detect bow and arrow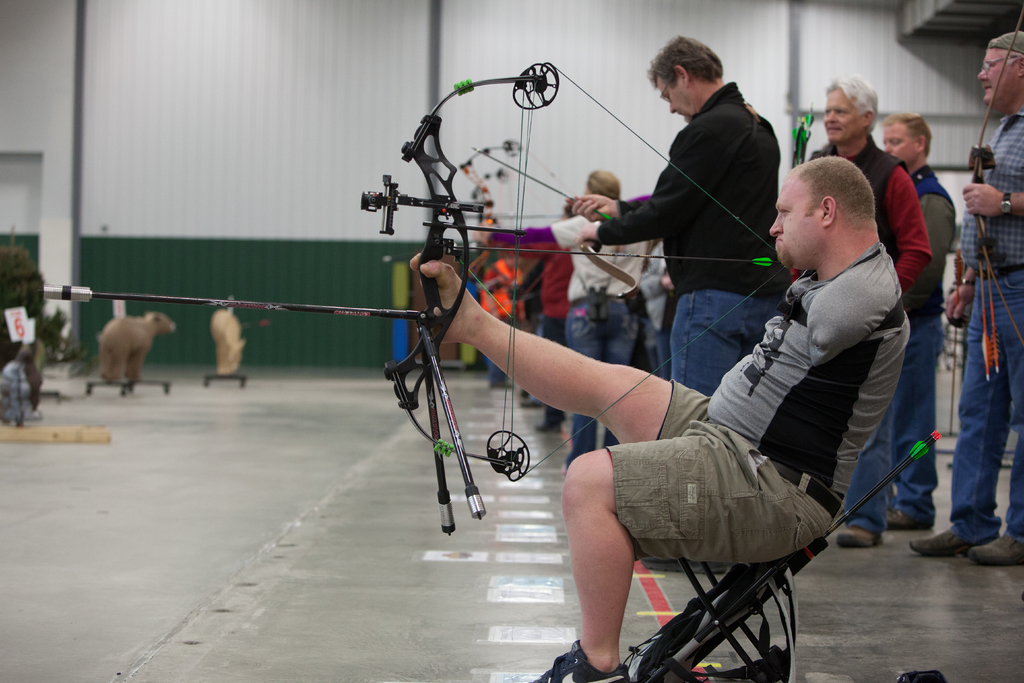
Rect(42, 58, 788, 538)
